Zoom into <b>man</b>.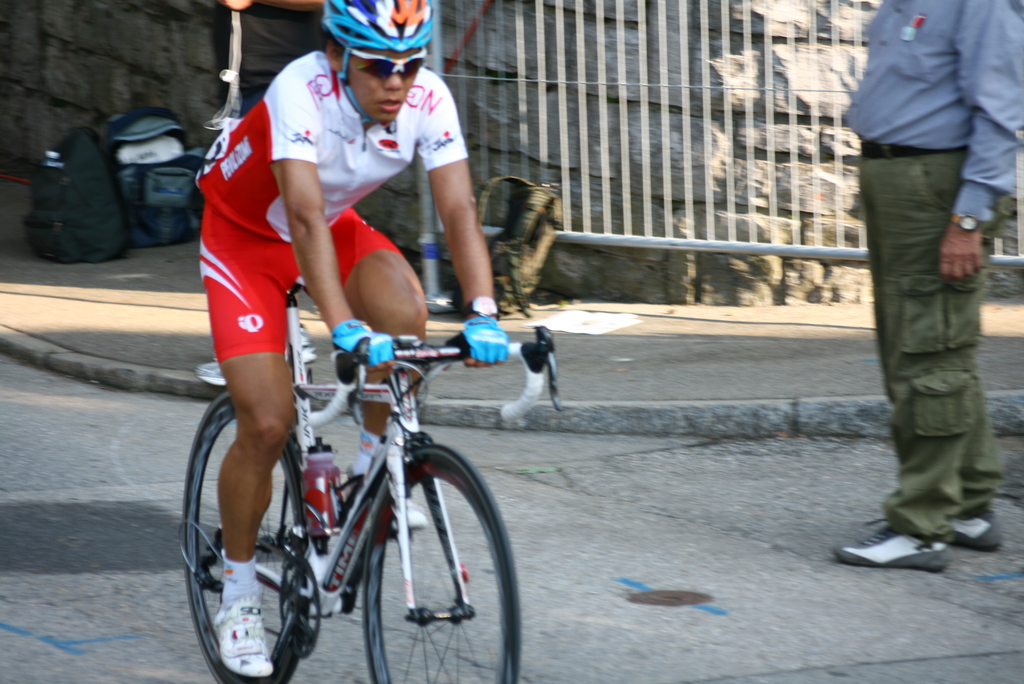
Zoom target: <region>194, 0, 509, 683</region>.
